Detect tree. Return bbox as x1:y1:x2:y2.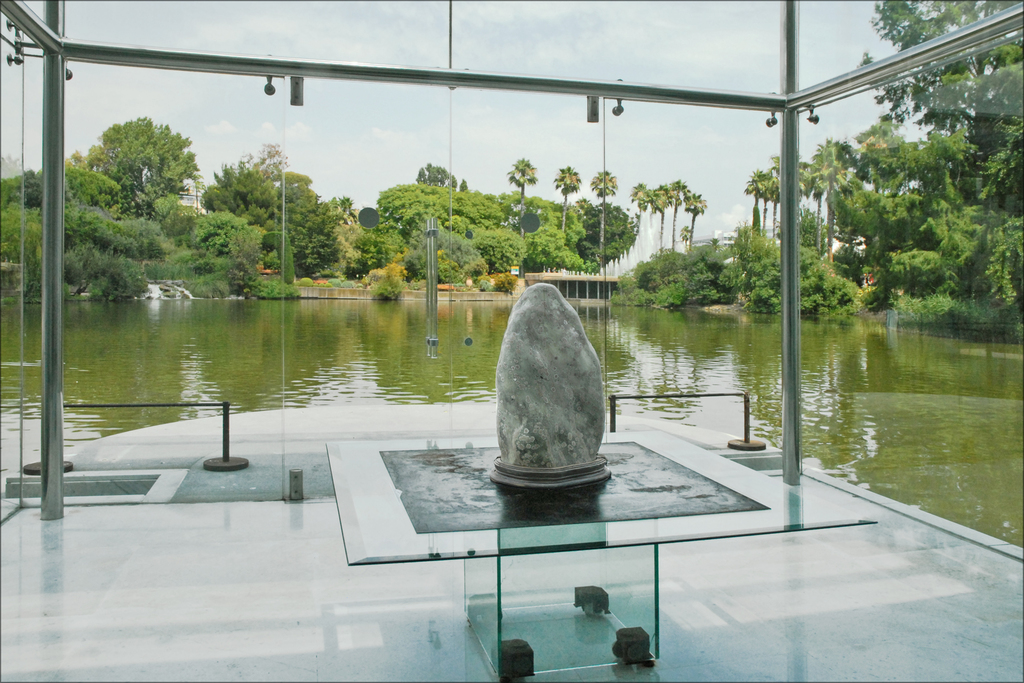
941:62:1023:306.
